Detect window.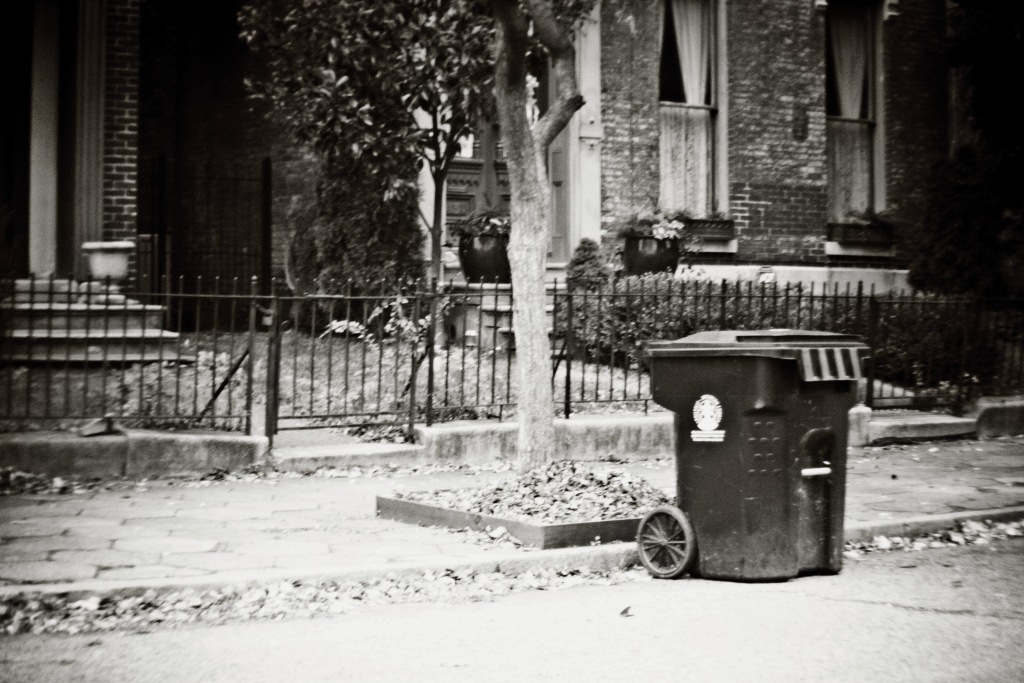
Detected at l=816, t=8, r=878, b=233.
